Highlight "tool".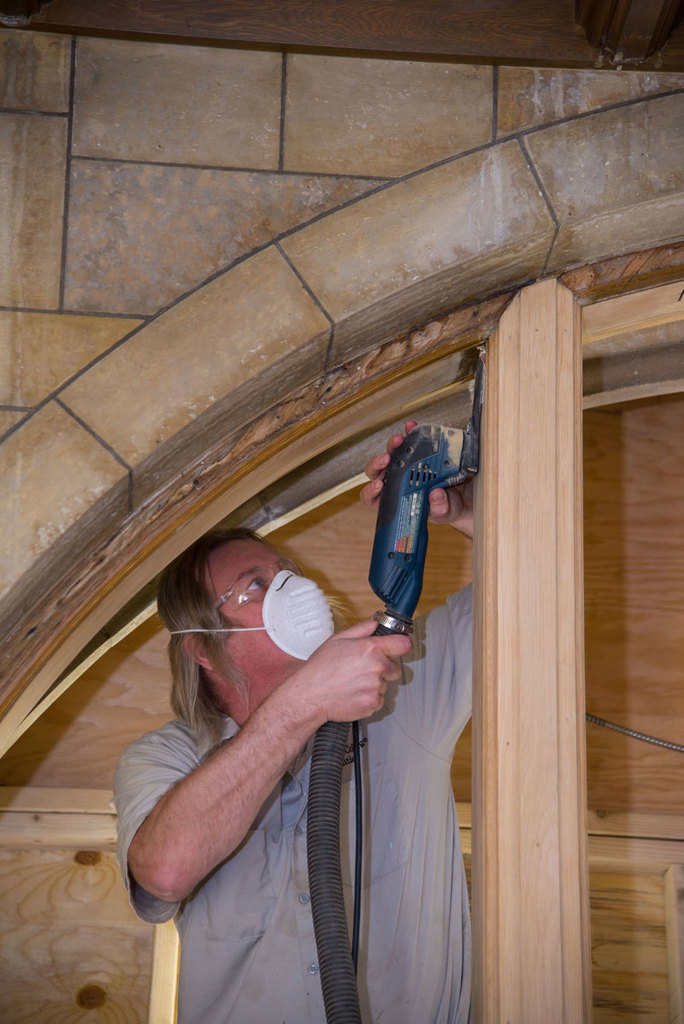
Highlighted region: left=317, top=441, right=471, bottom=781.
